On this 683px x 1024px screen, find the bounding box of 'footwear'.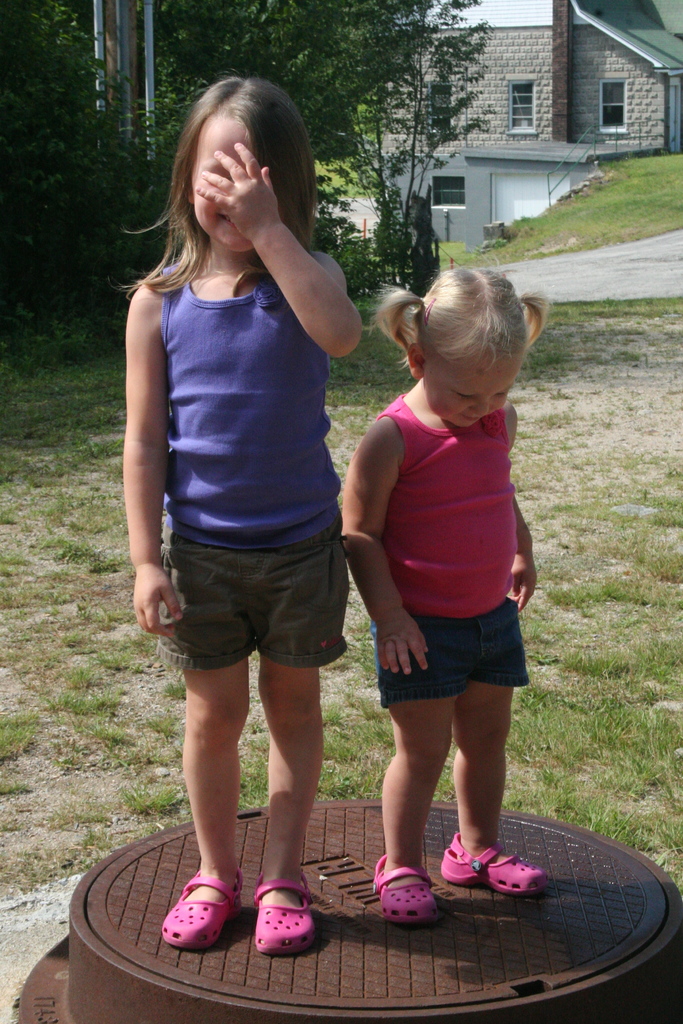
Bounding box: 422:835:547:896.
